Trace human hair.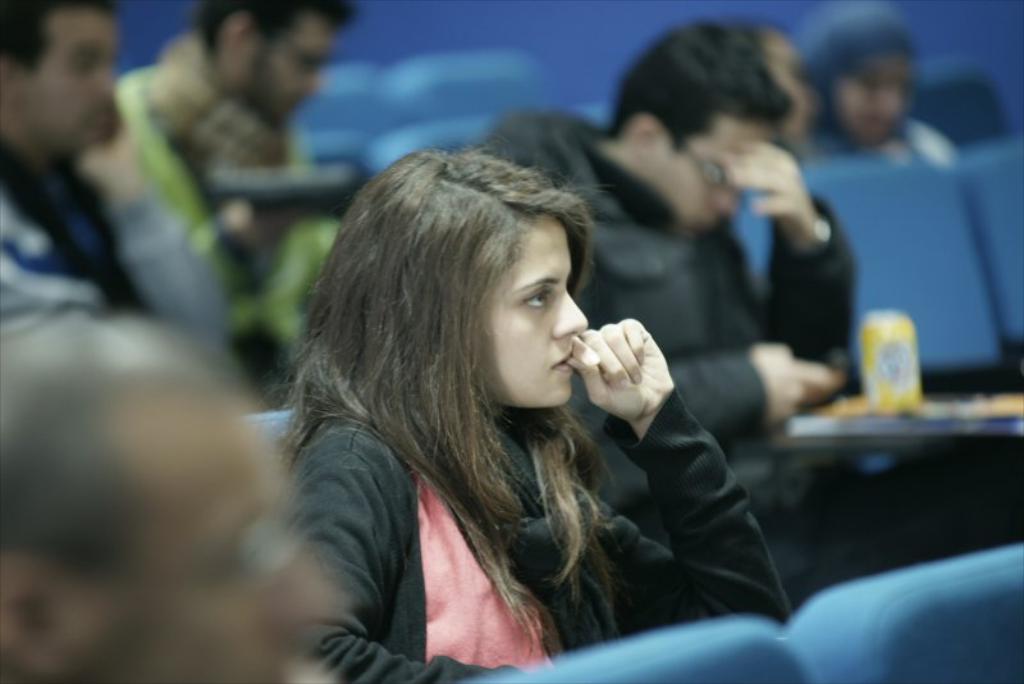
Traced to left=271, top=109, right=640, bottom=672.
